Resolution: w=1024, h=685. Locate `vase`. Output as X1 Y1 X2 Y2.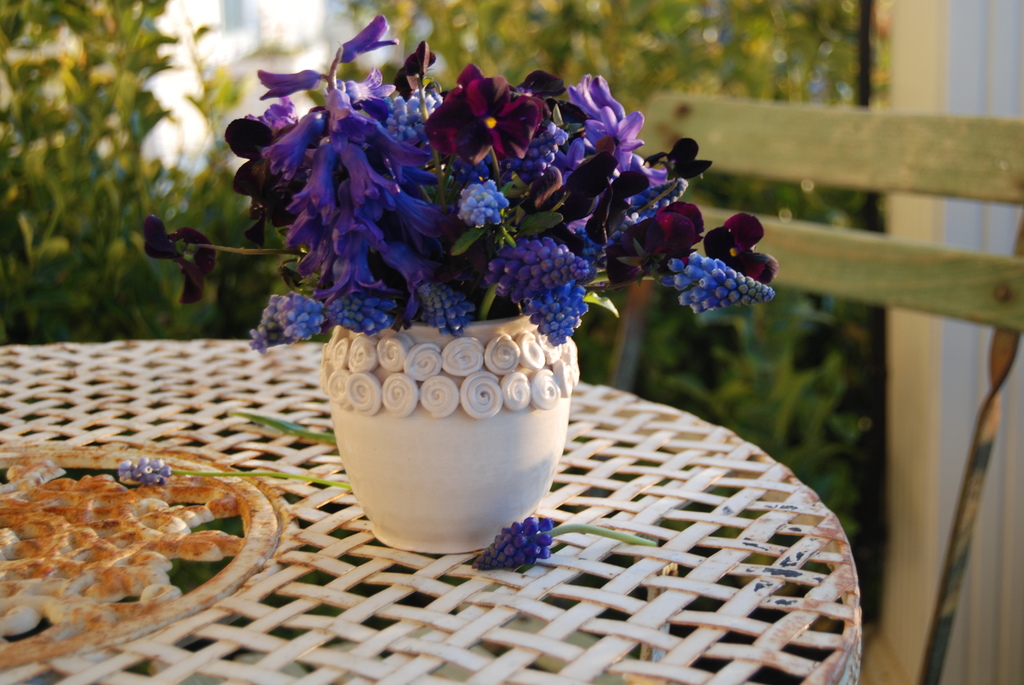
320 312 581 557.
